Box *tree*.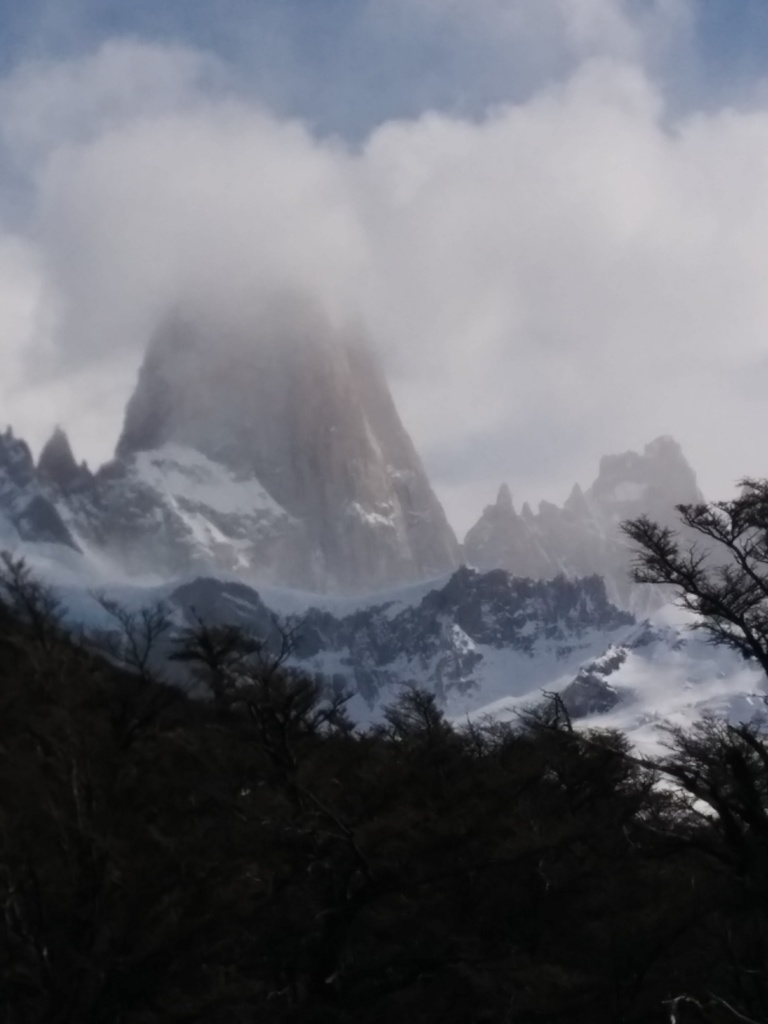
602, 468, 767, 698.
